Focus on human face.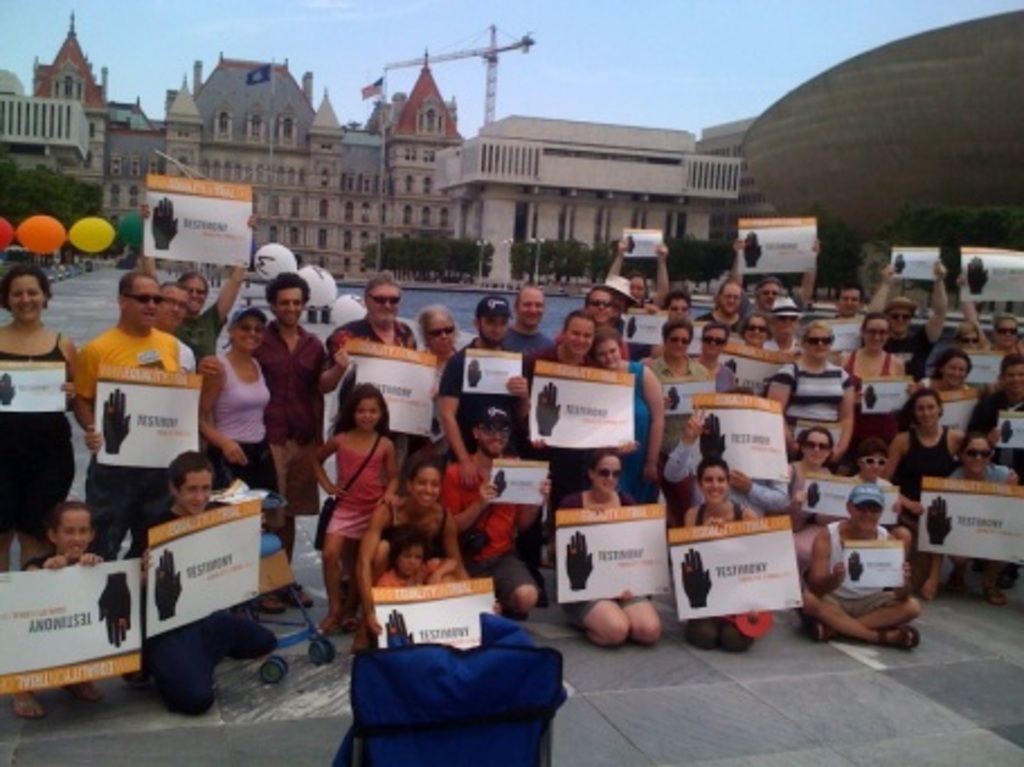
Focused at x1=475 y1=421 x2=511 y2=457.
